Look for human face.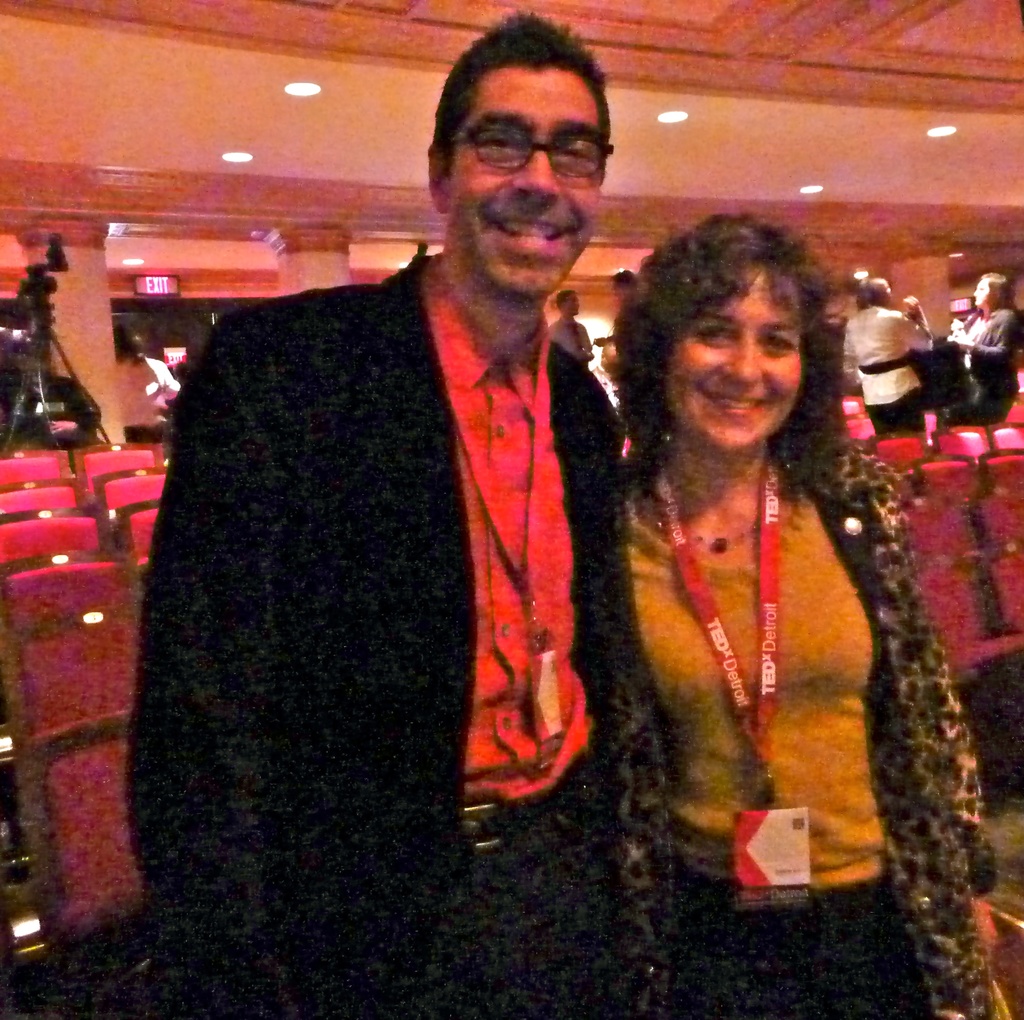
Found: <region>440, 65, 604, 297</region>.
